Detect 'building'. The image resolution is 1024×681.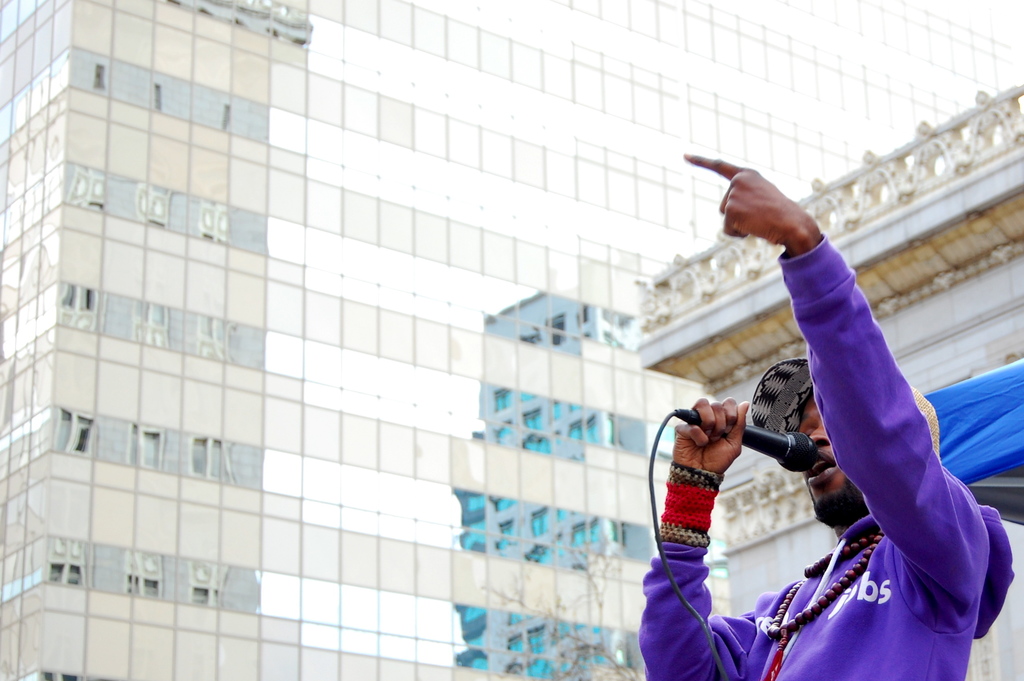
pyautogui.locateOnScreen(0, 0, 1023, 680).
